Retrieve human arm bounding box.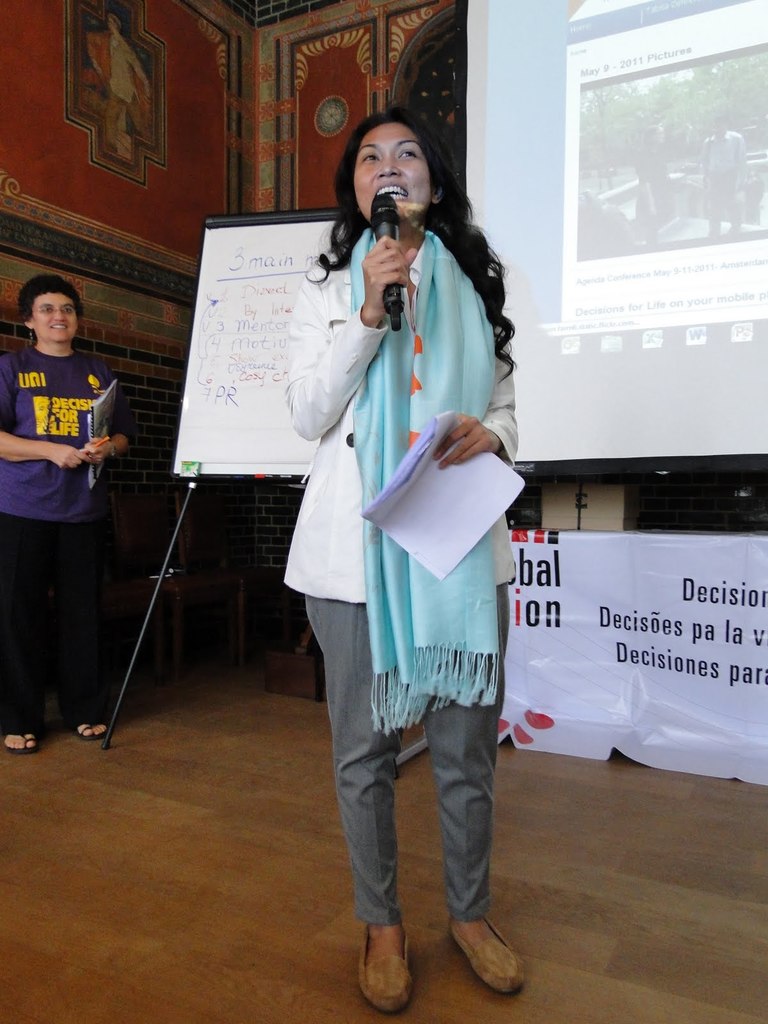
Bounding box: (364,241,418,325).
